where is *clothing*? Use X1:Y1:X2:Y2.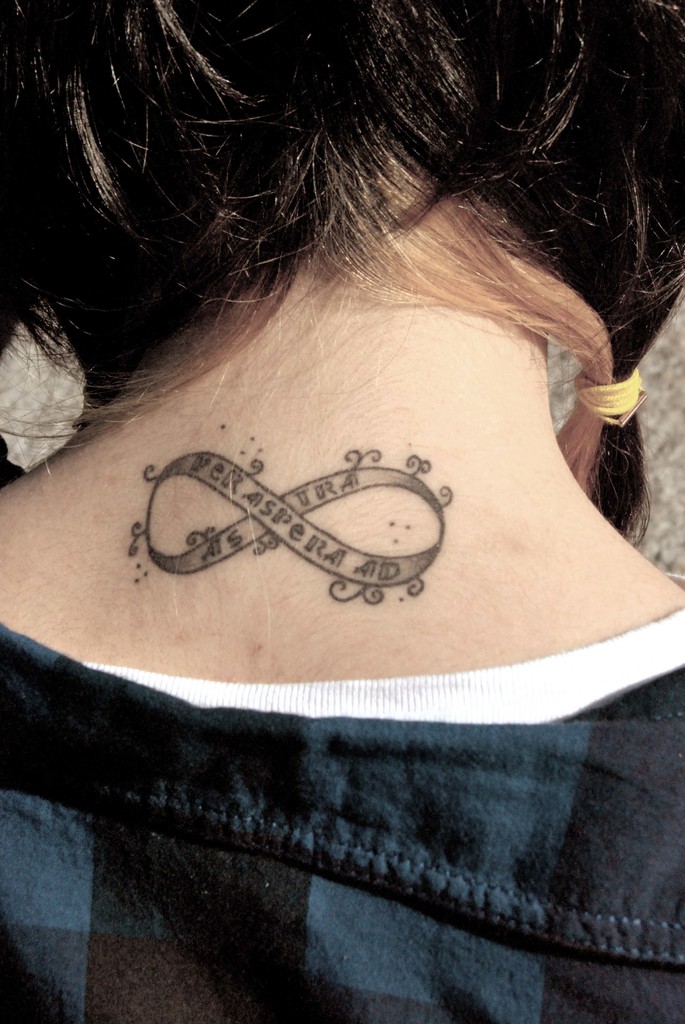
0:604:684:1023.
